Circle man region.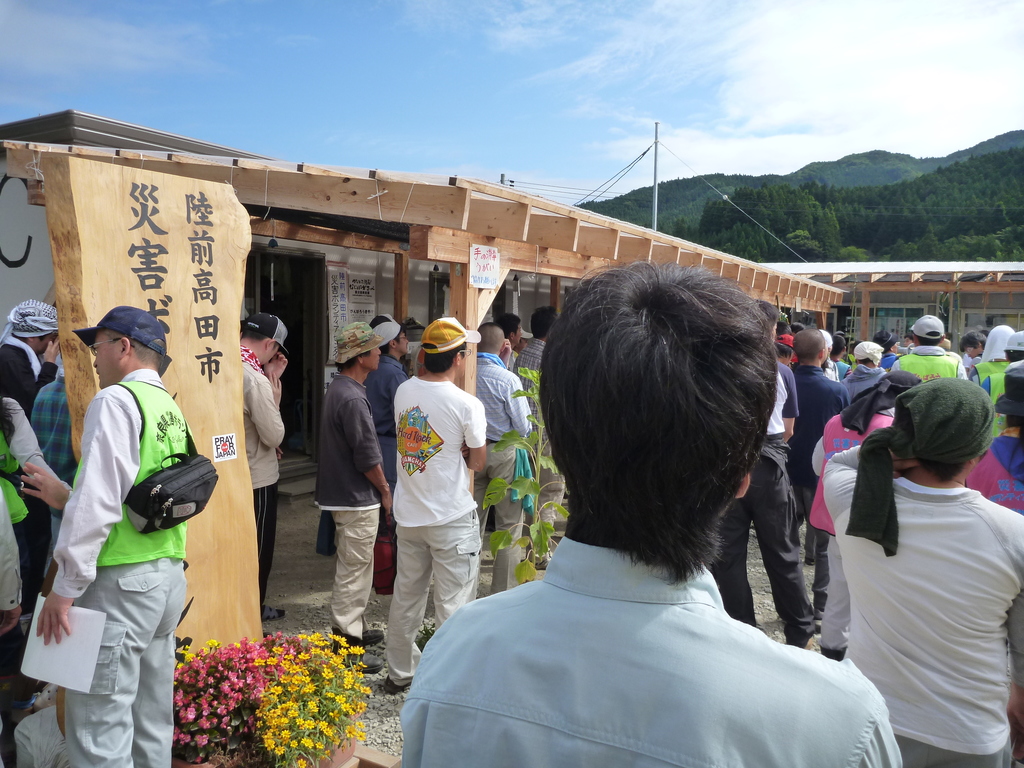
Region: (471,322,527,584).
